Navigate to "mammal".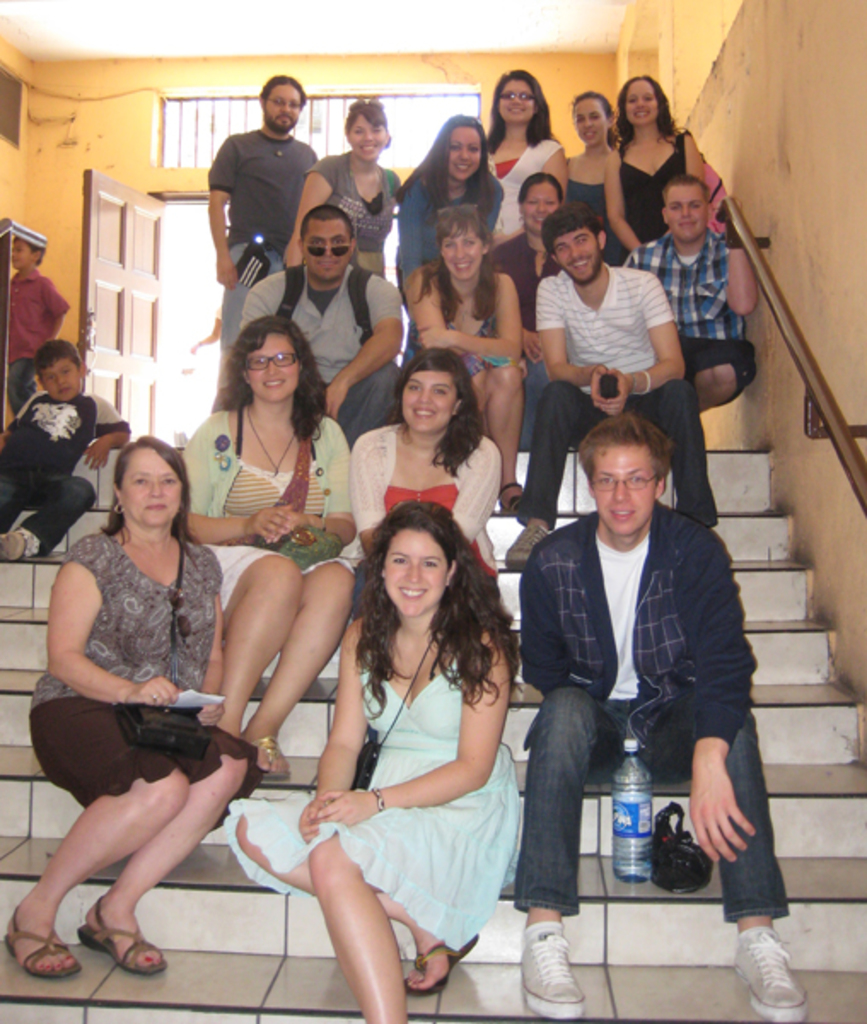
Navigation target: box(346, 348, 503, 616).
